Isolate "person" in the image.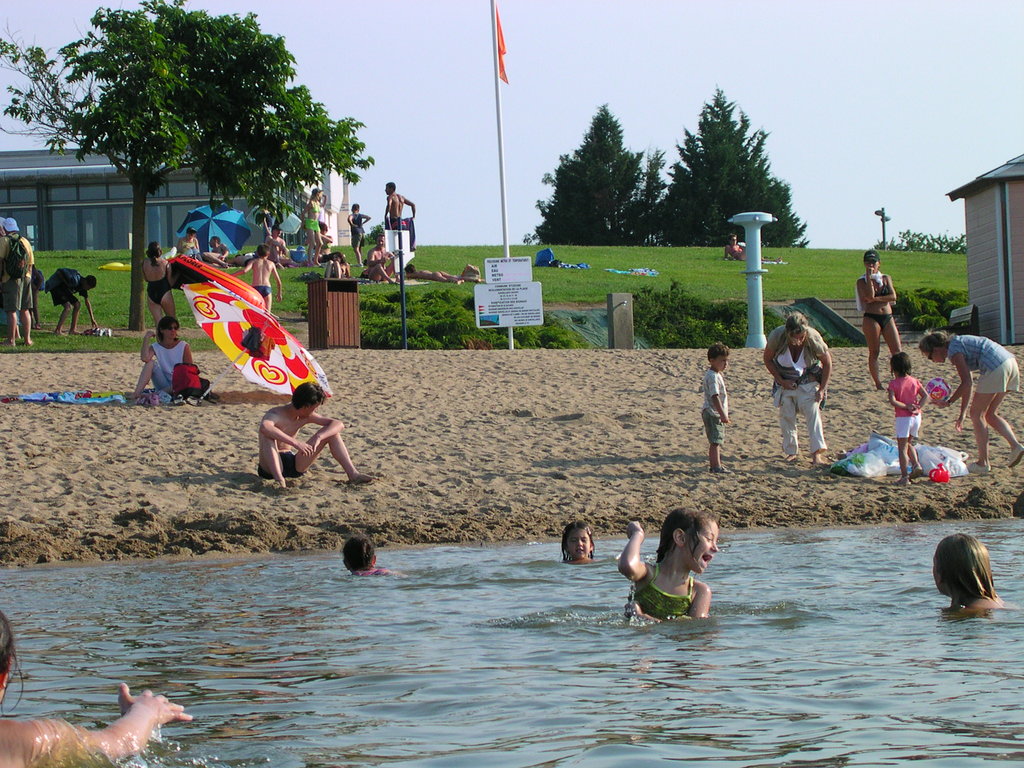
Isolated region: select_region(364, 230, 397, 285).
